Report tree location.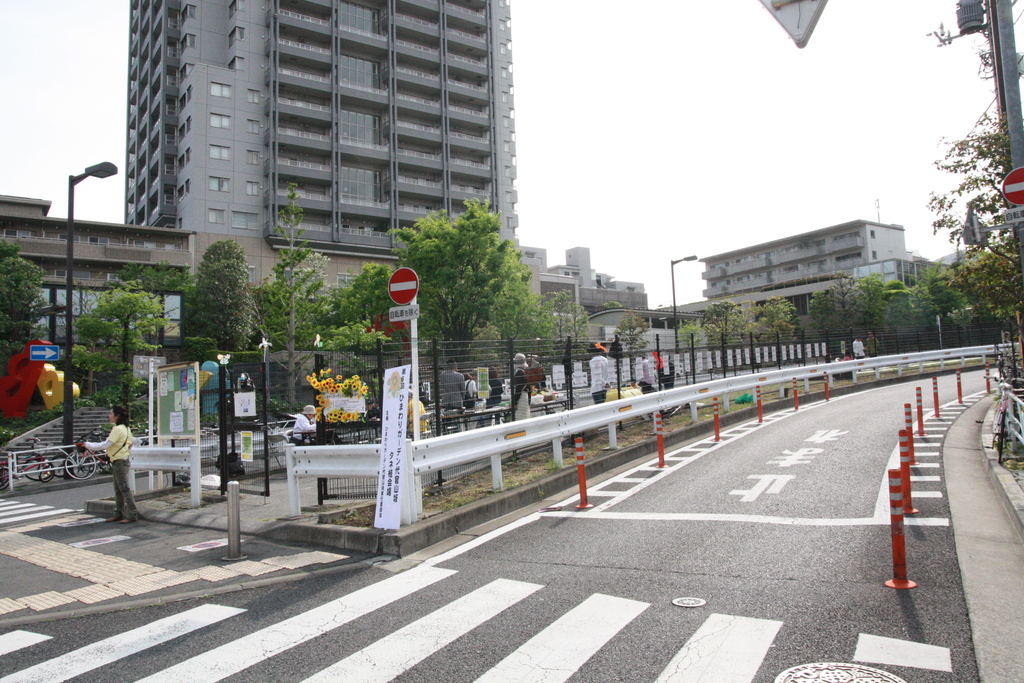
Report: (x1=608, y1=308, x2=655, y2=386).
